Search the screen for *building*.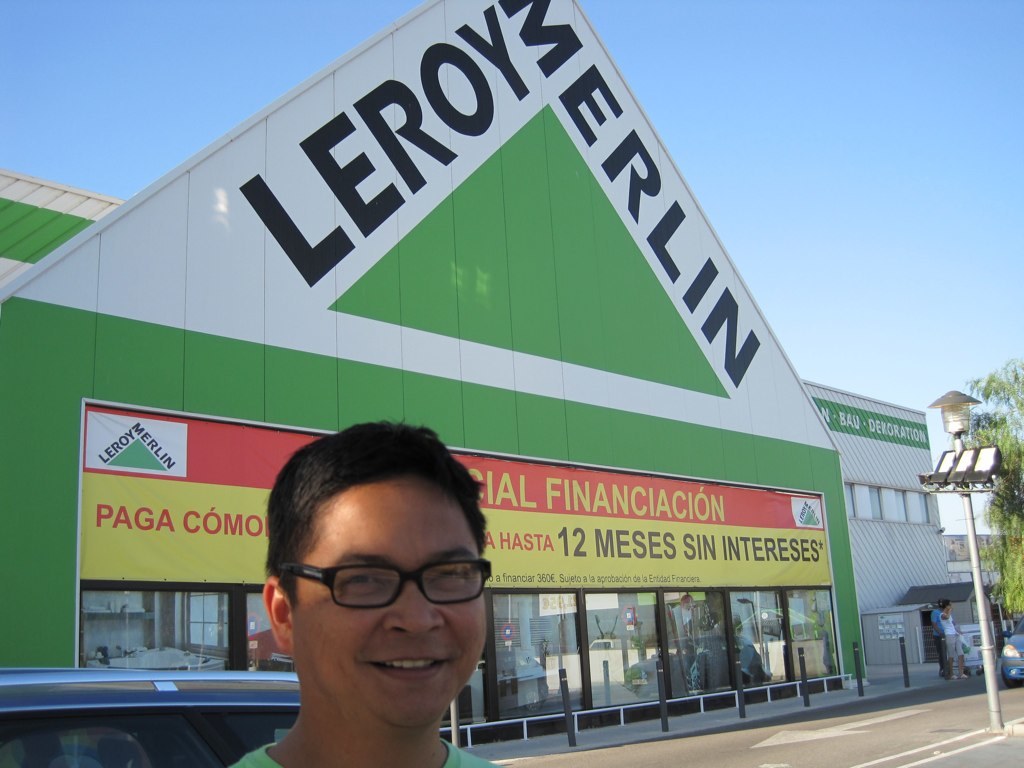
Found at rect(0, 0, 961, 767).
